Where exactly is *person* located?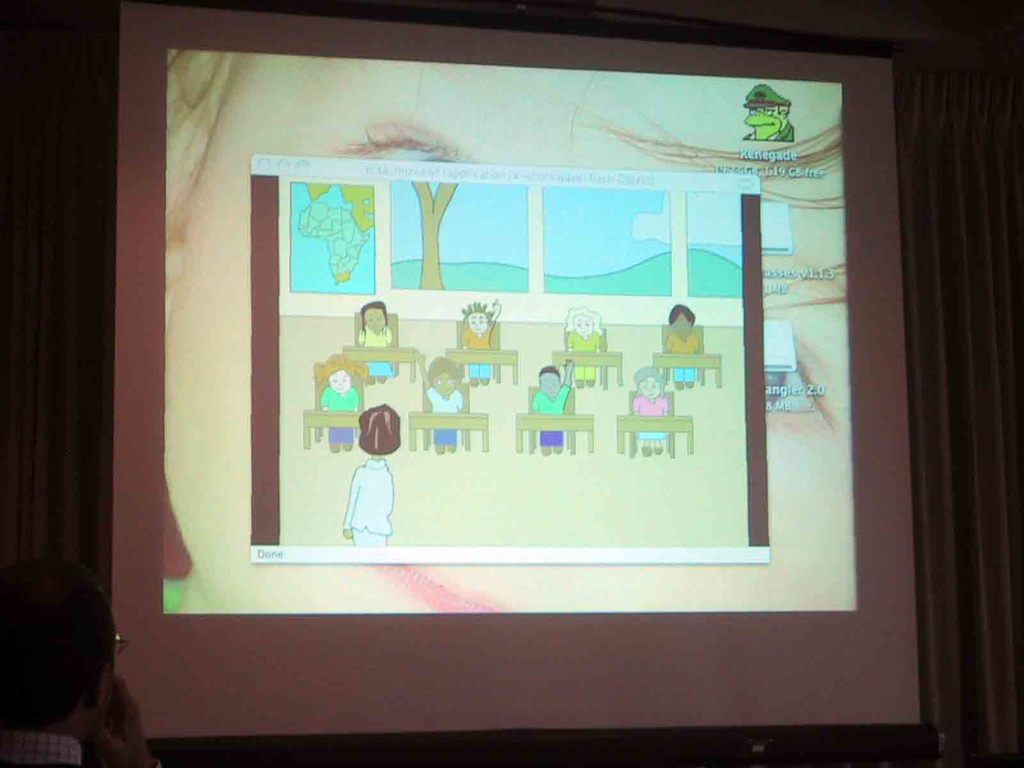
Its bounding box is <box>423,362,468,465</box>.
